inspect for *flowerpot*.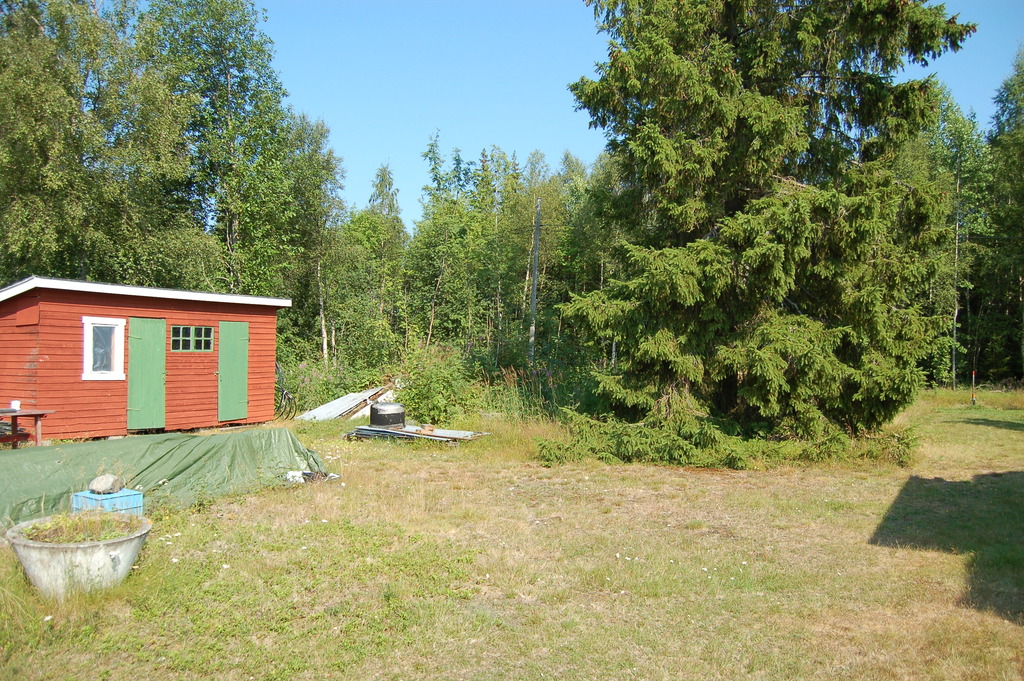
Inspection: <region>4, 507, 146, 607</region>.
